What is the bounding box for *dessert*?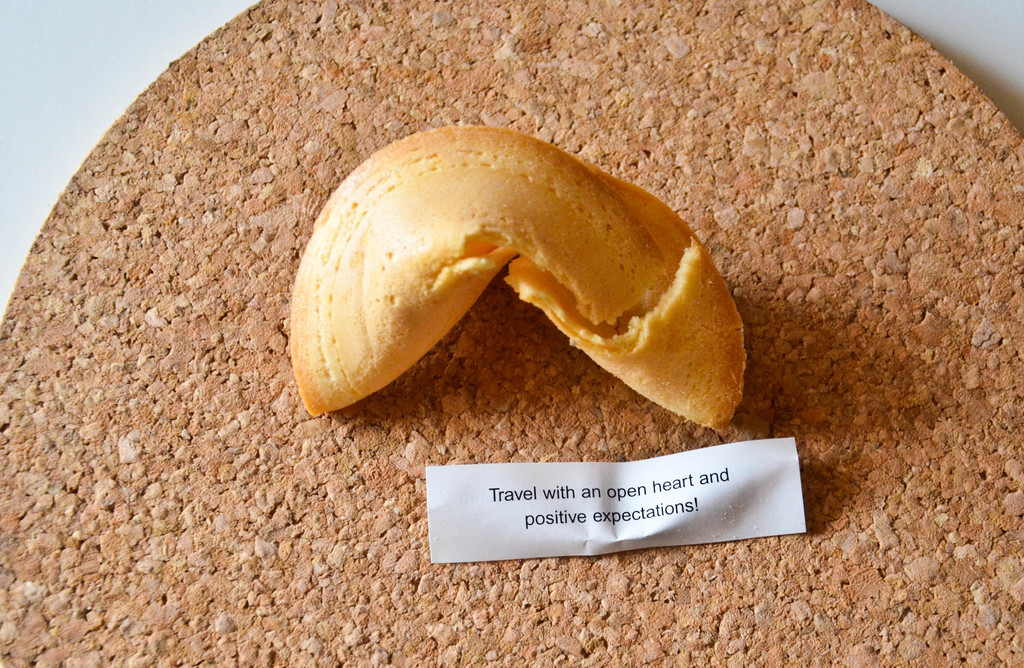
bbox(294, 124, 749, 410).
